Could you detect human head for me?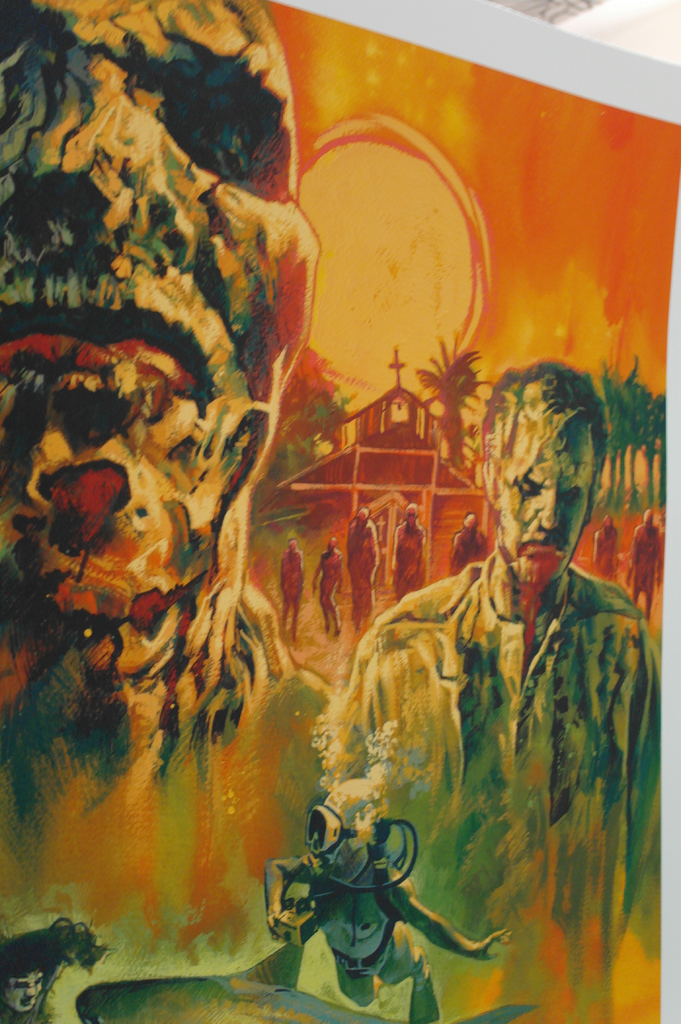
Detection result: locate(315, 778, 403, 881).
